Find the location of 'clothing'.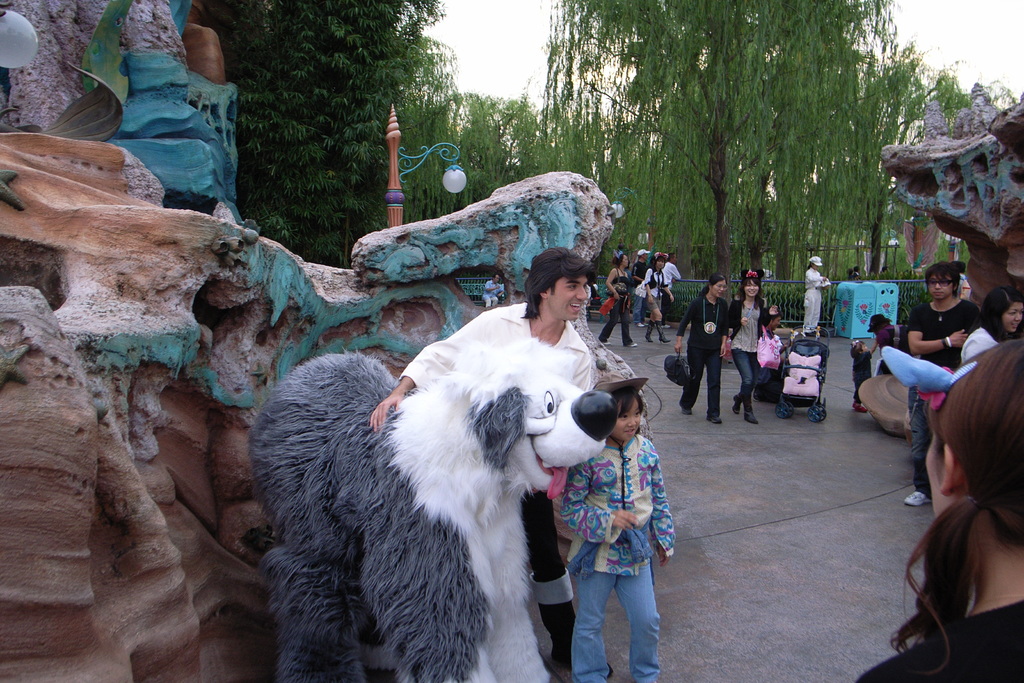
Location: 852,270,859,281.
